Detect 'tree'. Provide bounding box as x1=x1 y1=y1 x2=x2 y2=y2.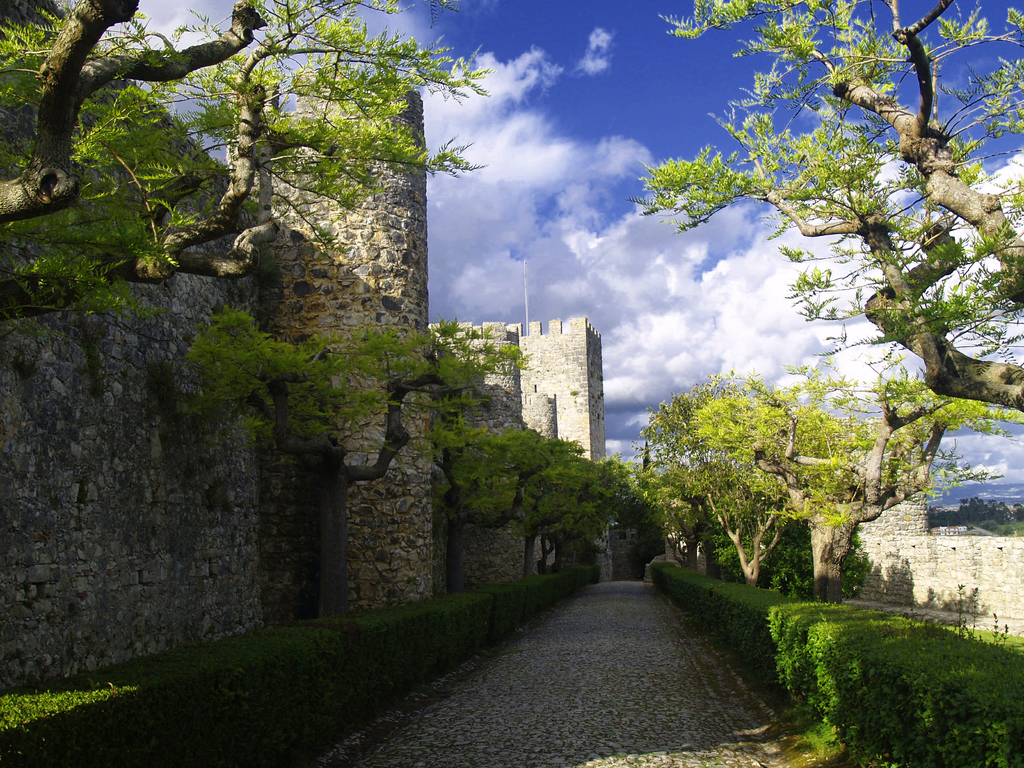
x1=4 y1=0 x2=486 y2=397.
